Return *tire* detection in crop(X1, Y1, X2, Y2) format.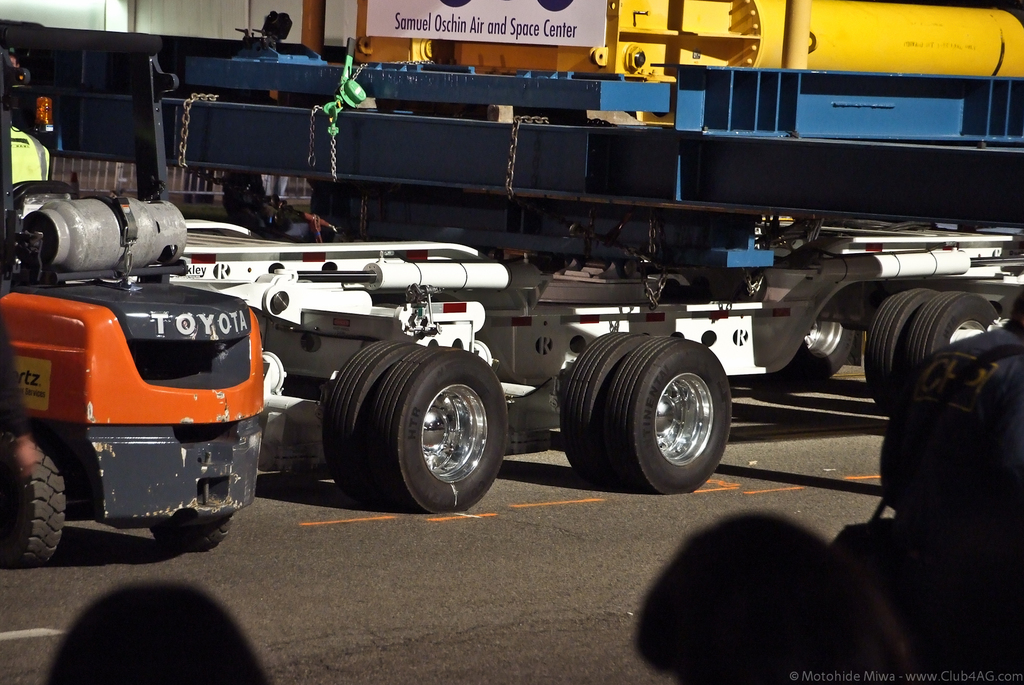
crop(863, 287, 940, 414).
